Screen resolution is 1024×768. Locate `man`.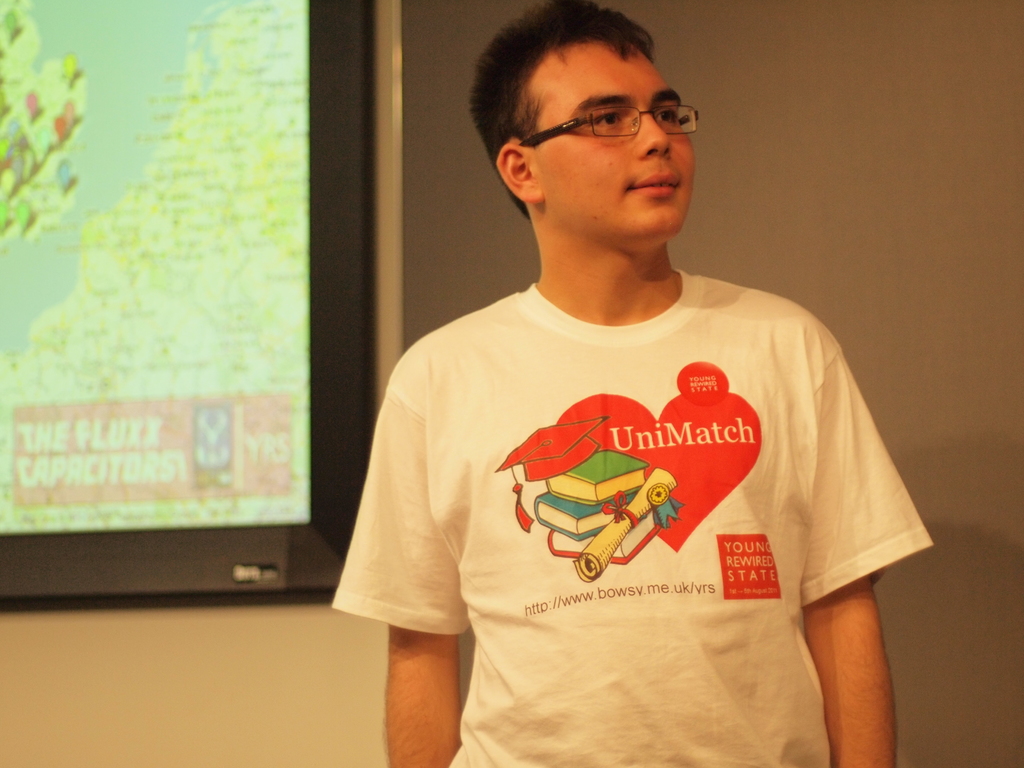
x1=319 y1=4 x2=936 y2=740.
